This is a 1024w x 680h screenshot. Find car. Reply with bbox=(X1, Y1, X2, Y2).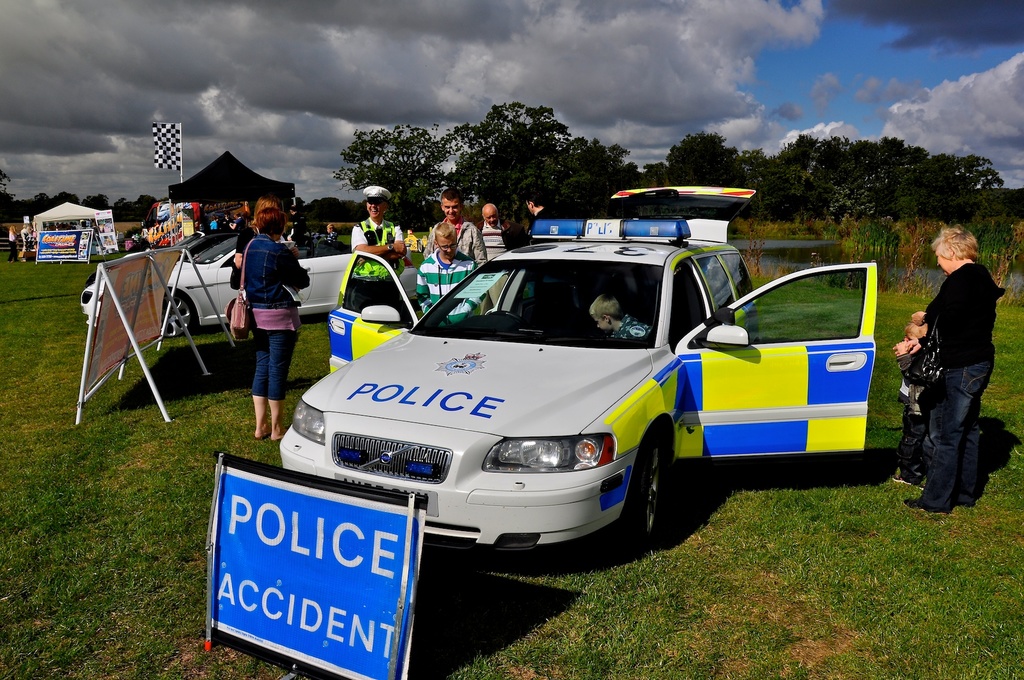
bbox=(80, 235, 419, 339).
